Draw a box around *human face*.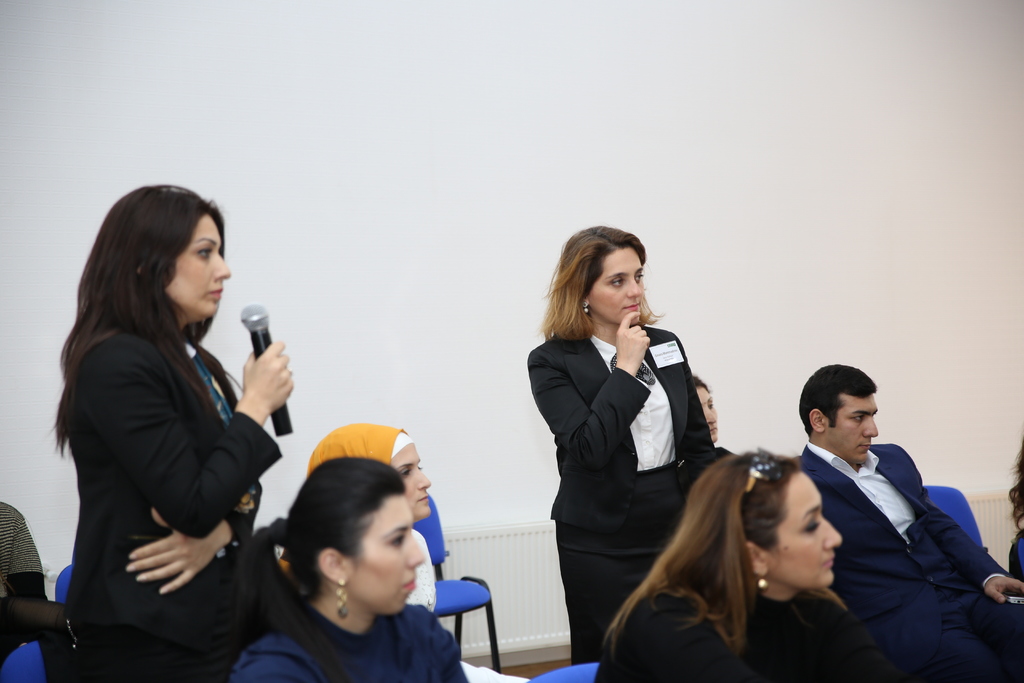
{"left": 356, "top": 491, "right": 428, "bottom": 610}.
